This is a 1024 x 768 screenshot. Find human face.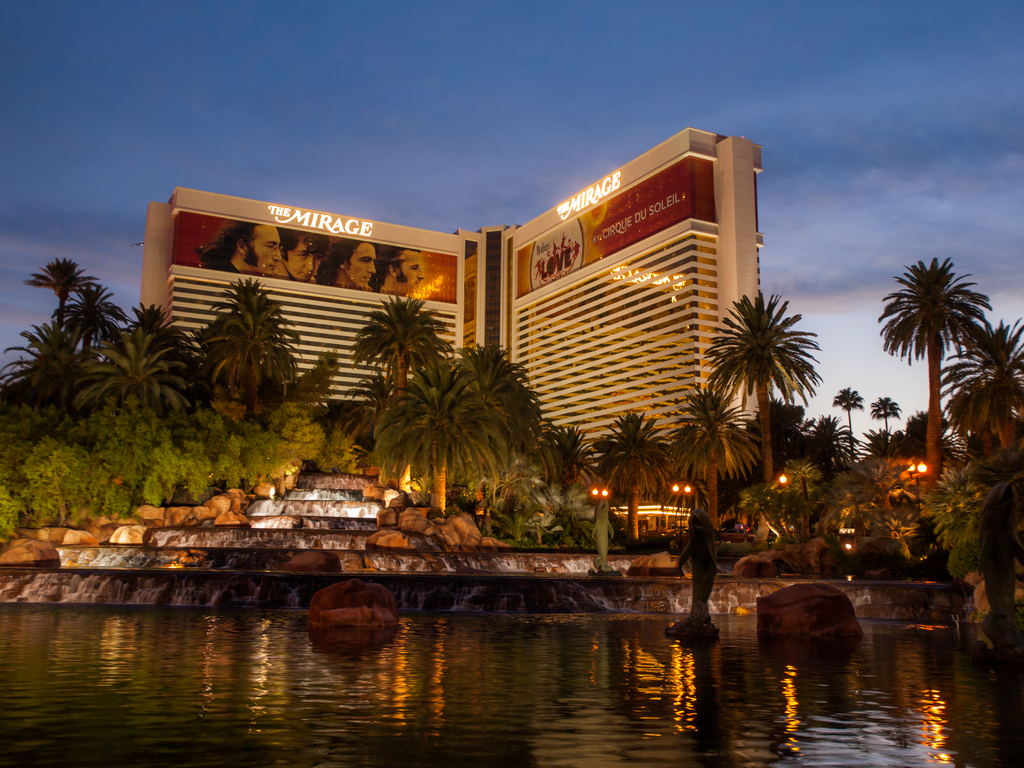
Bounding box: bbox(247, 220, 280, 271).
